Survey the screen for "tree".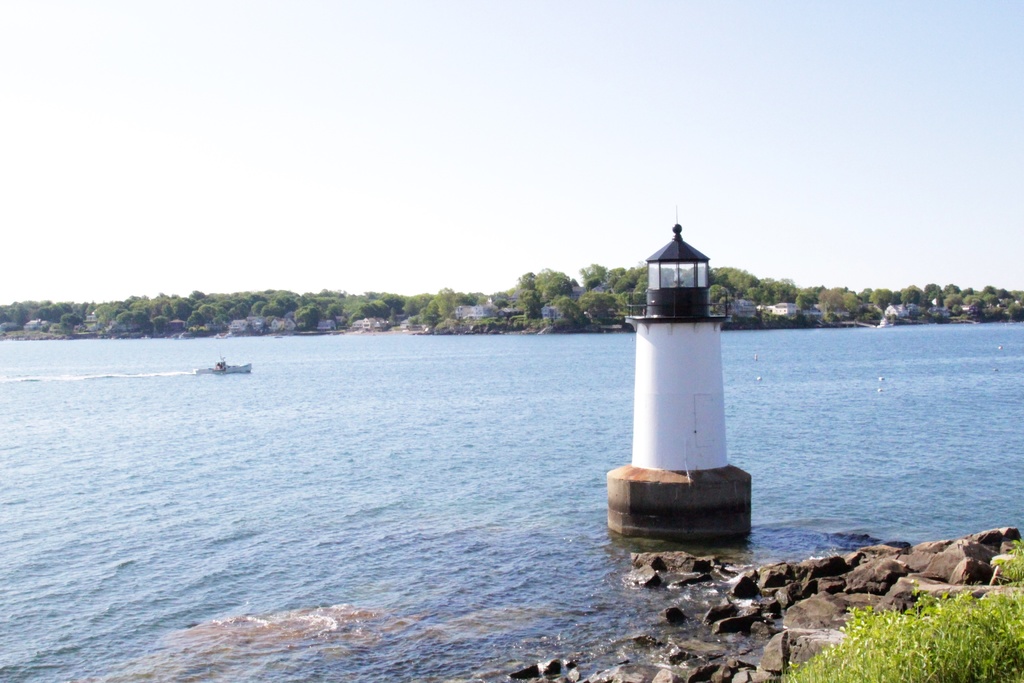
Survey found: [1006, 288, 1023, 315].
